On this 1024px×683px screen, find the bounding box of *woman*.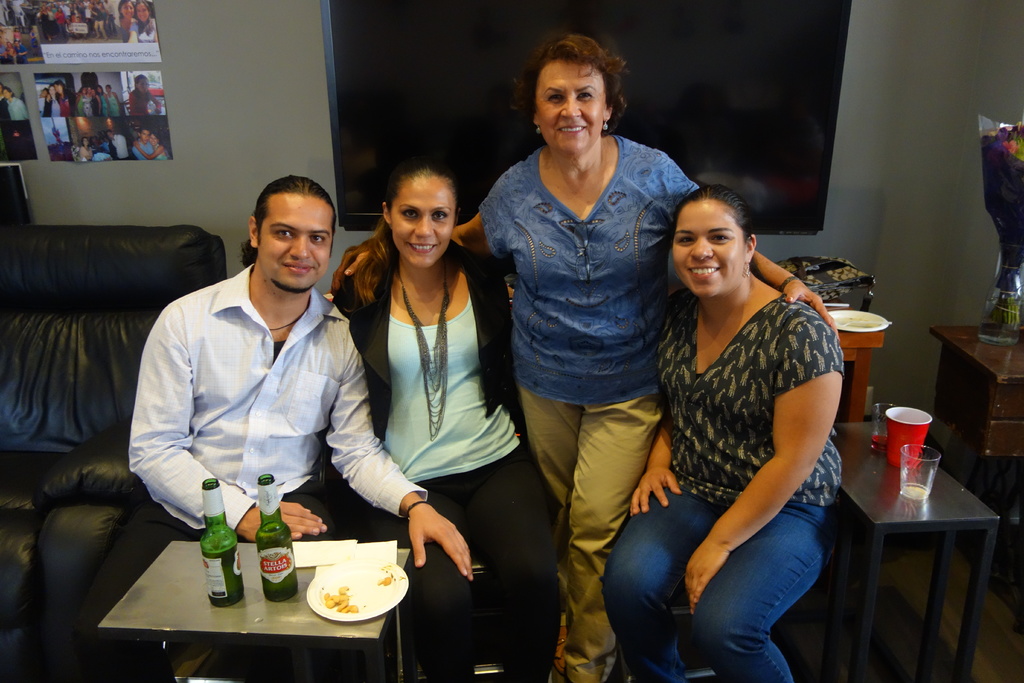
Bounding box: left=127, top=128, right=178, bottom=167.
